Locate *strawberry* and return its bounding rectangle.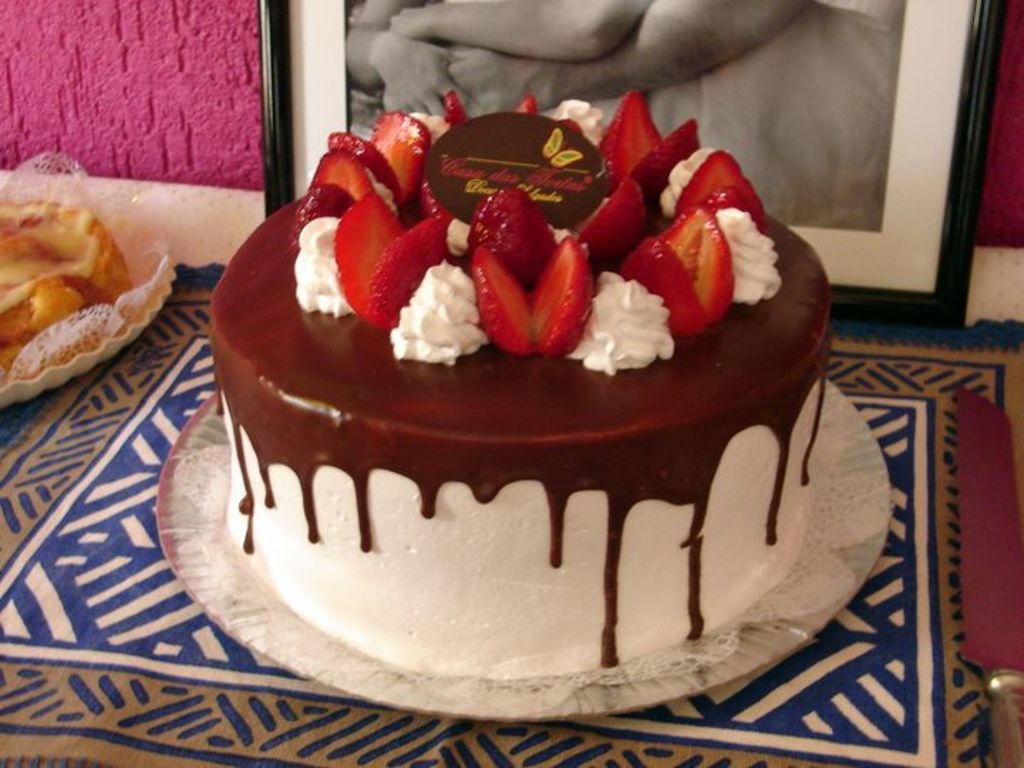
[left=331, top=199, right=415, bottom=326].
